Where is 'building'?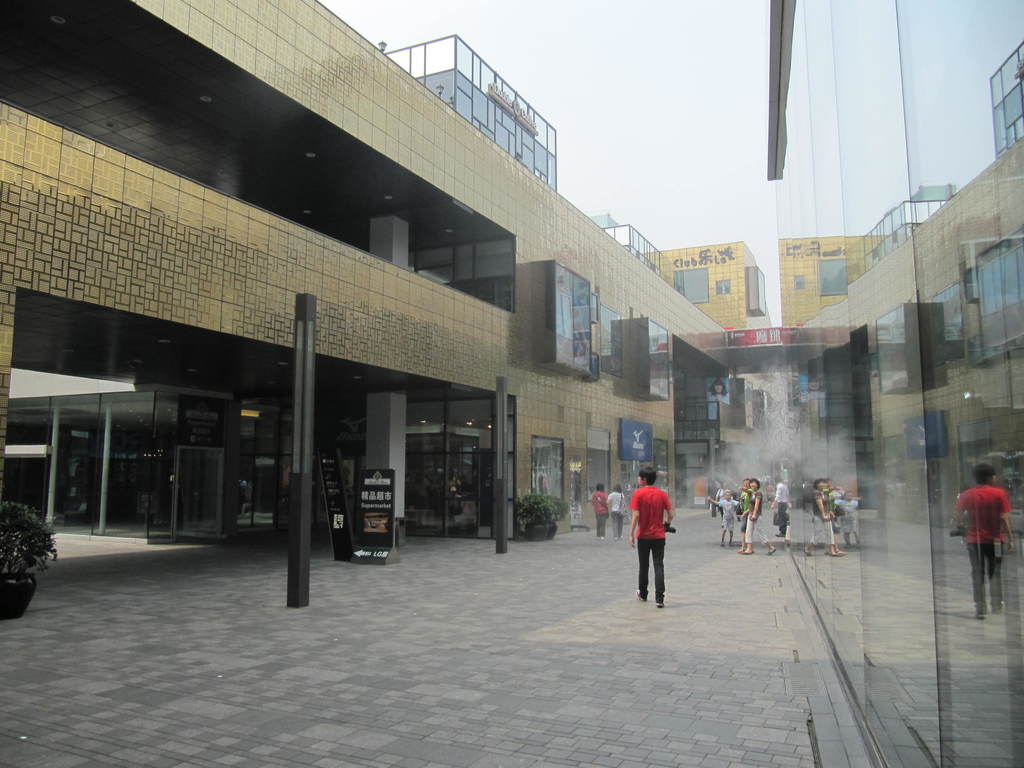
x1=604 y1=225 x2=661 y2=276.
